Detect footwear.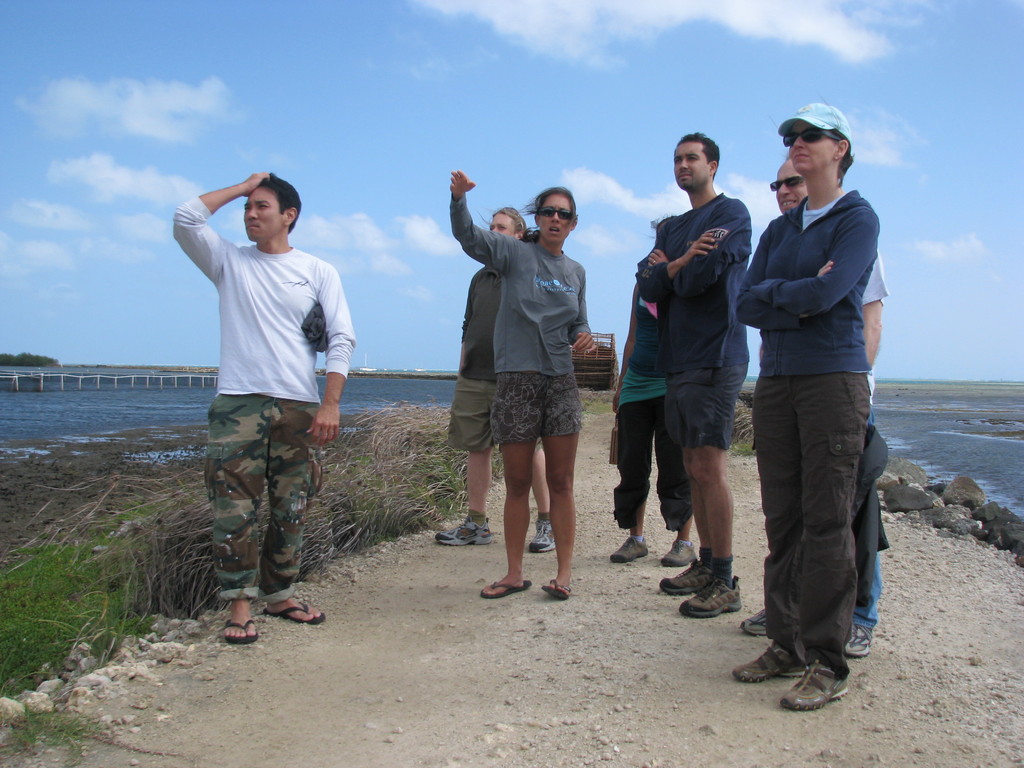
Detected at <bbox>753, 642, 854, 704</bbox>.
